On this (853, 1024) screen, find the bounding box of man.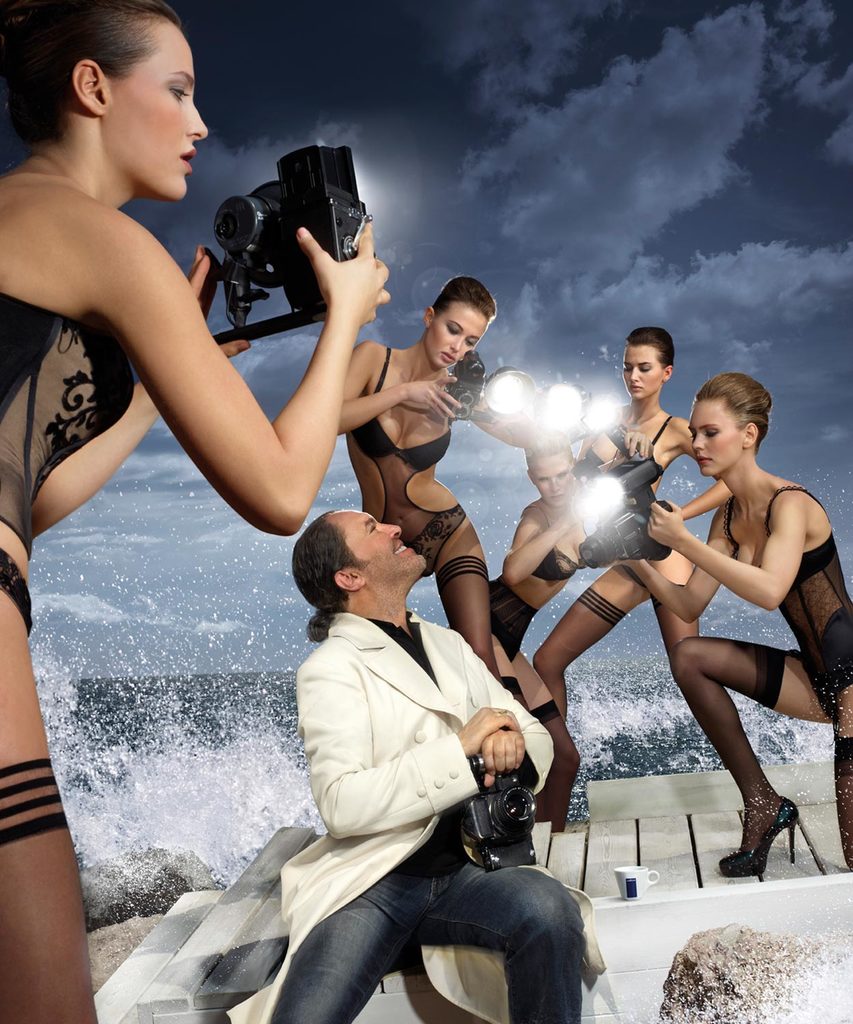
Bounding box: <region>216, 499, 602, 1016</region>.
